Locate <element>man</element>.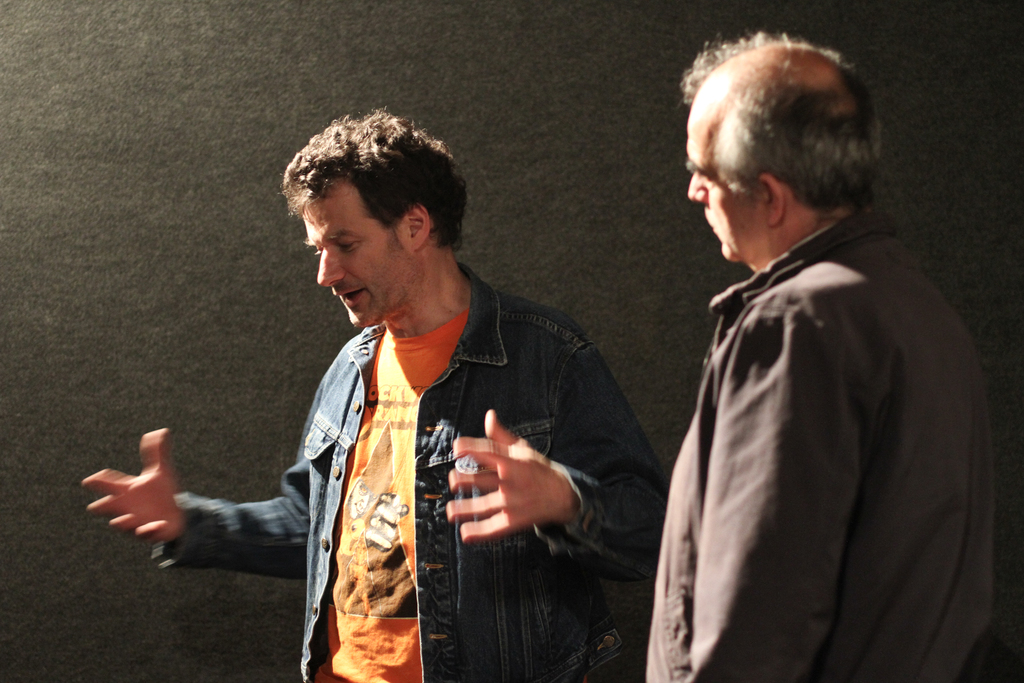
Bounding box: <bbox>84, 107, 673, 676</bbox>.
